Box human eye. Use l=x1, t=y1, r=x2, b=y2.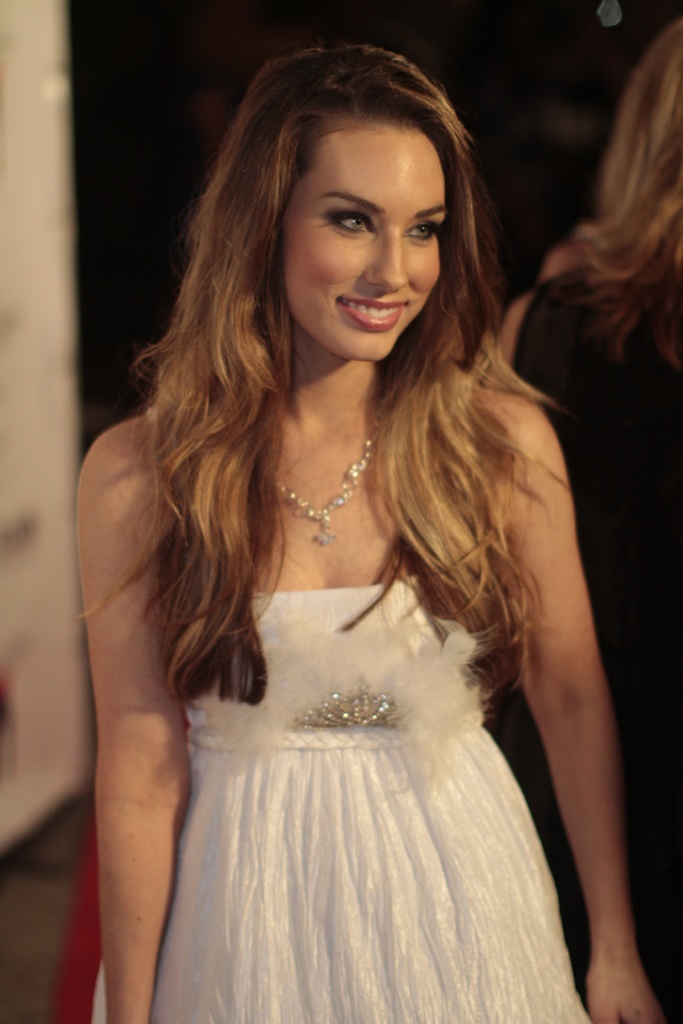
l=320, t=208, r=376, b=239.
